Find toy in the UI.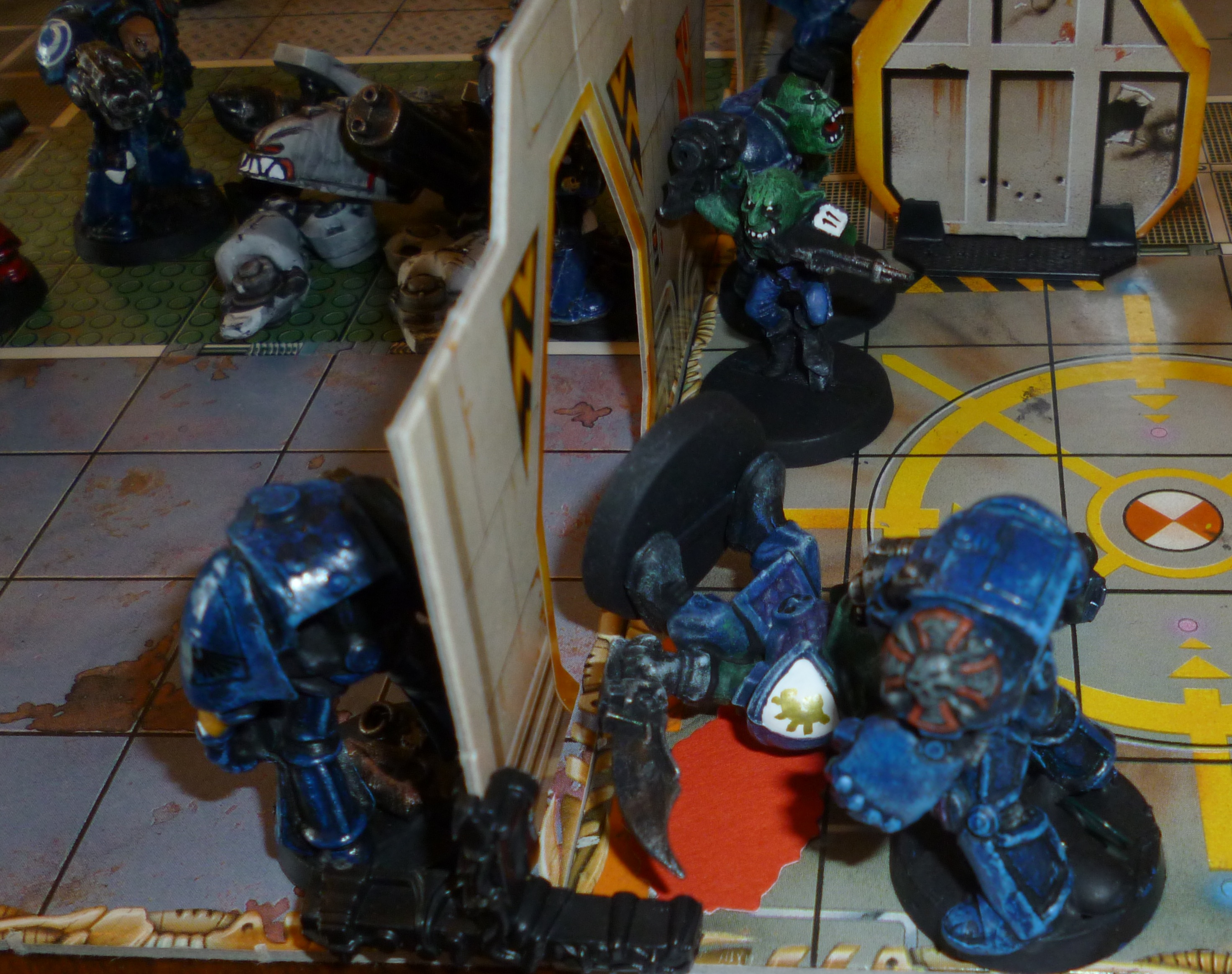
UI element at [x1=124, y1=318, x2=295, y2=407].
